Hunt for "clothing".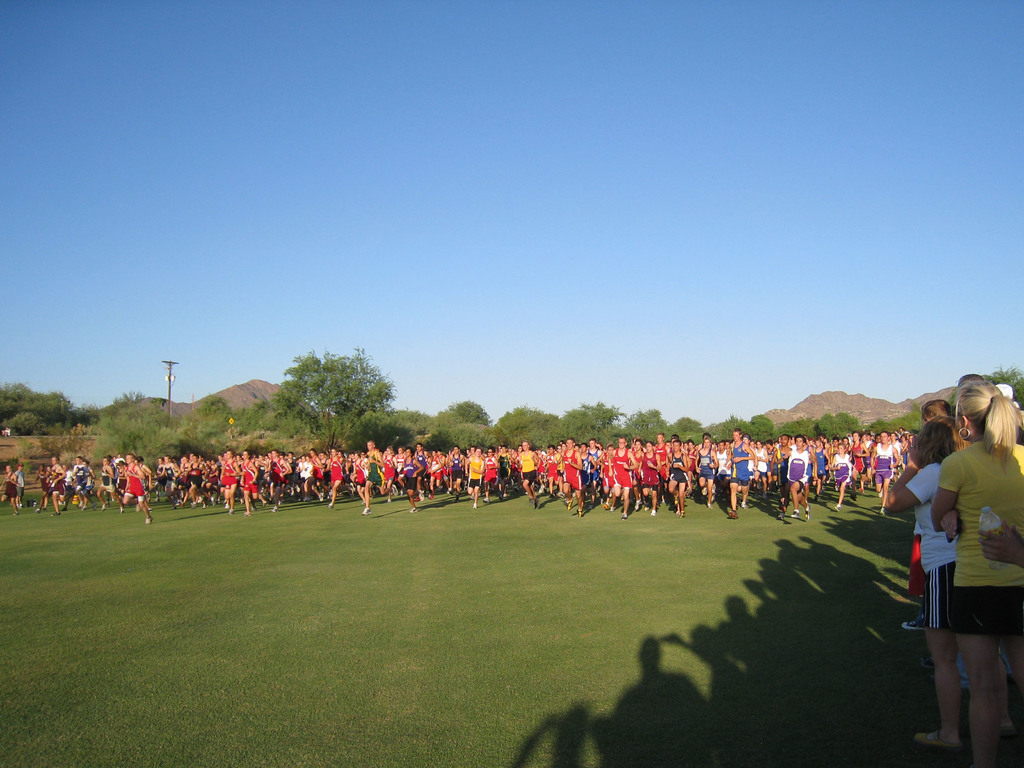
Hunted down at (807, 448, 811, 476).
